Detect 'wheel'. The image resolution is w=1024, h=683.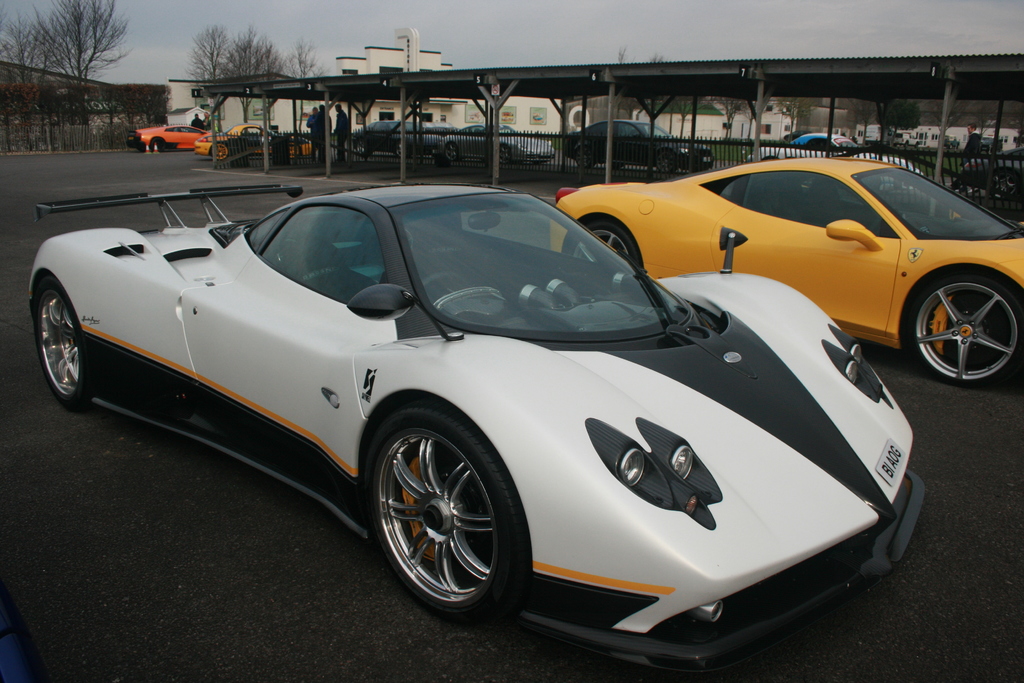
box(395, 144, 408, 159).
